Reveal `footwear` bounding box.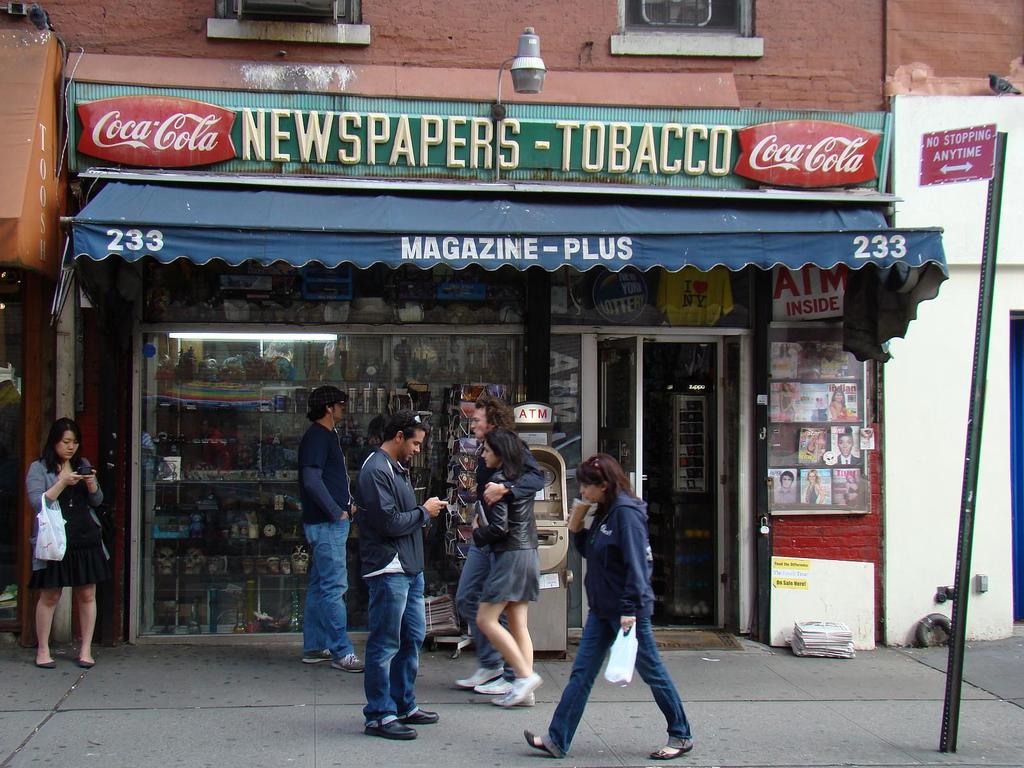
Revealed: 77, 650, 94, 668.
